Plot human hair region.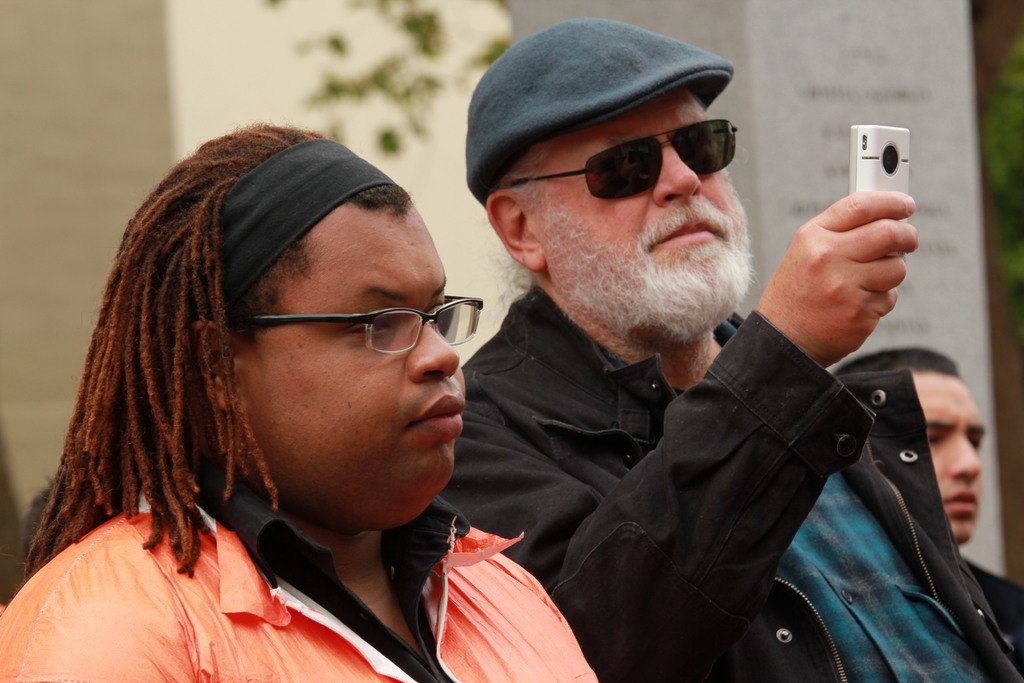
Plotted at crop(35, 140, 495, 597).
